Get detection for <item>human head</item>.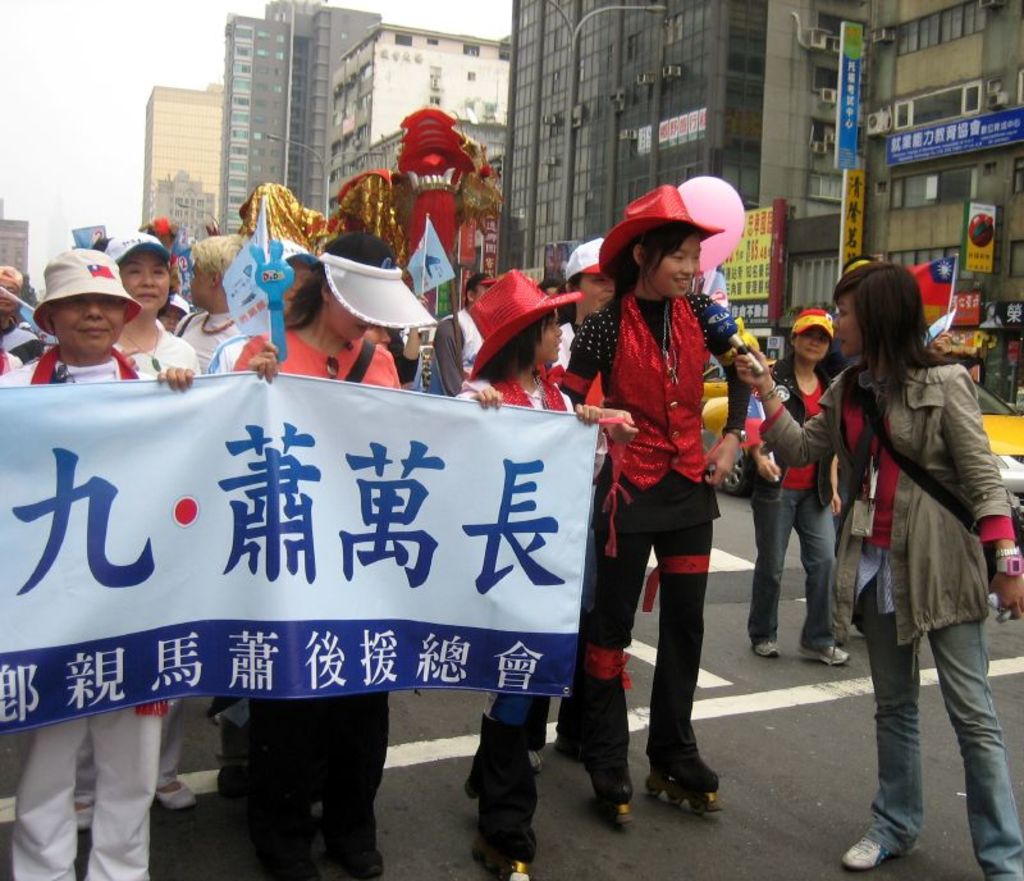
Detection: 156,296,188,333.
